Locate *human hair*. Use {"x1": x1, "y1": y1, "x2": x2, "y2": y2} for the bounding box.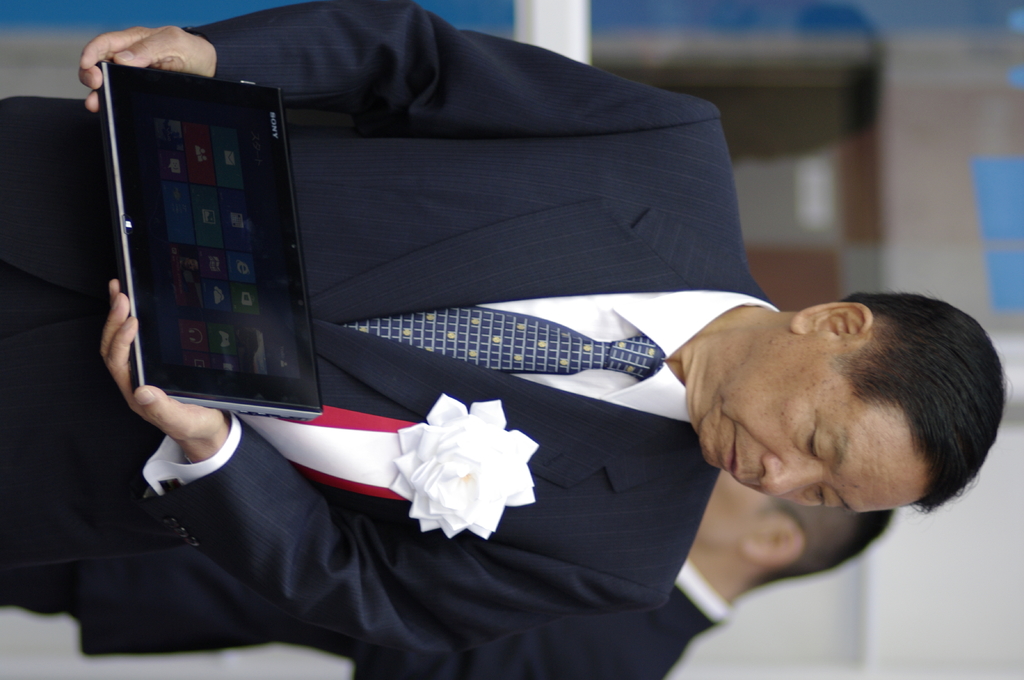
{"x1": 836, "y1": 295, "x2": 1008, "y2": 519}.
